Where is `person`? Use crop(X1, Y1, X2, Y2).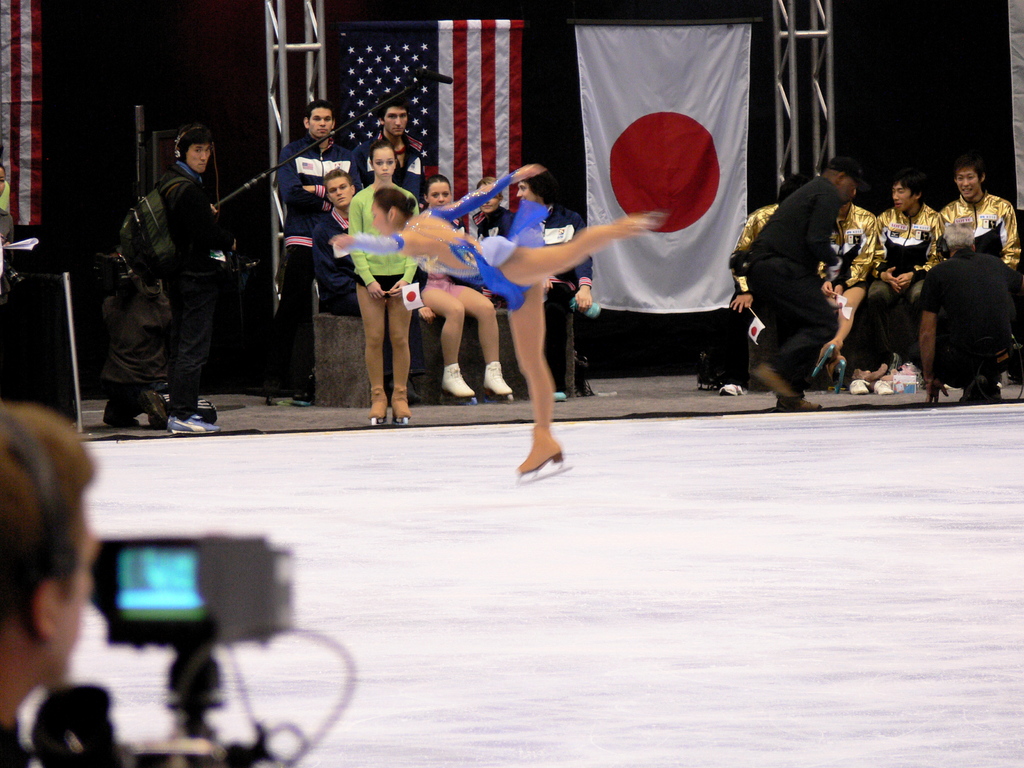
crop(402, 173, 511, 398).
